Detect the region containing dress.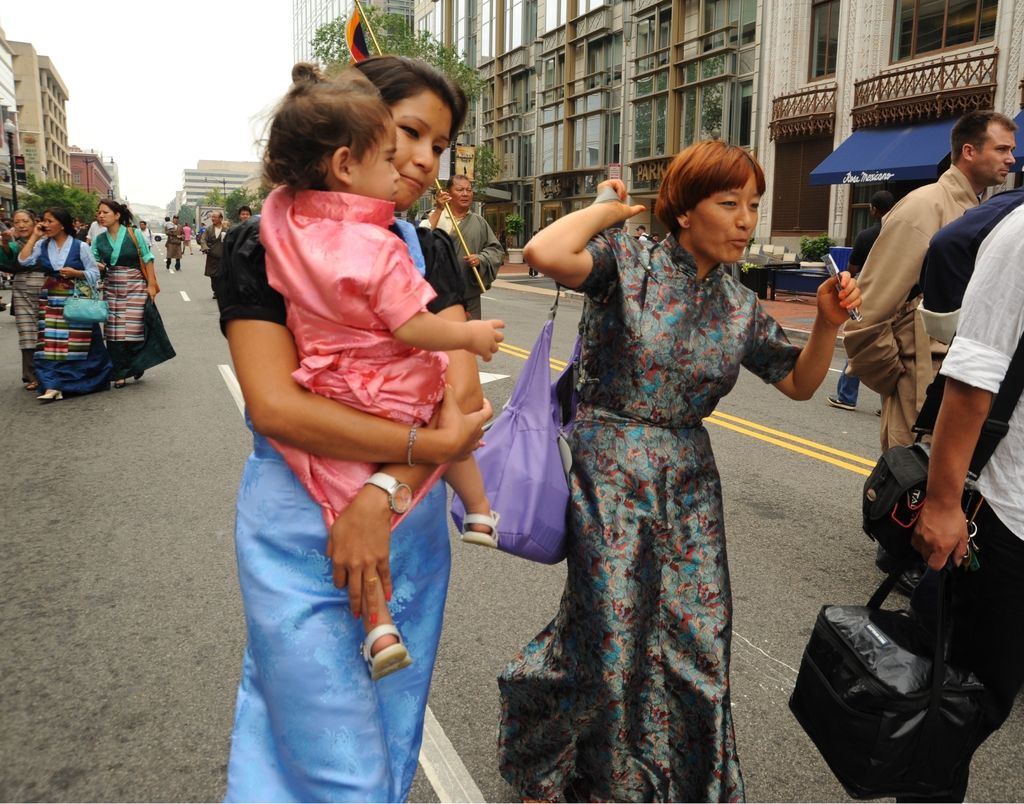
257/179/447/532.
